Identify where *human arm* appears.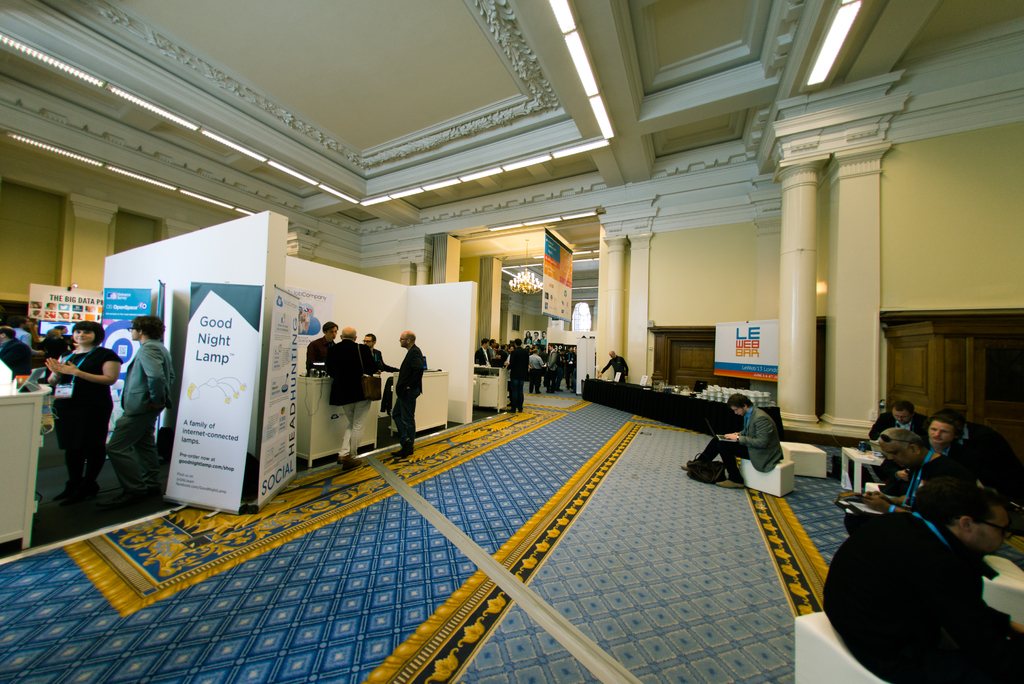
Appears at detection(597, 357, 613, 378).
